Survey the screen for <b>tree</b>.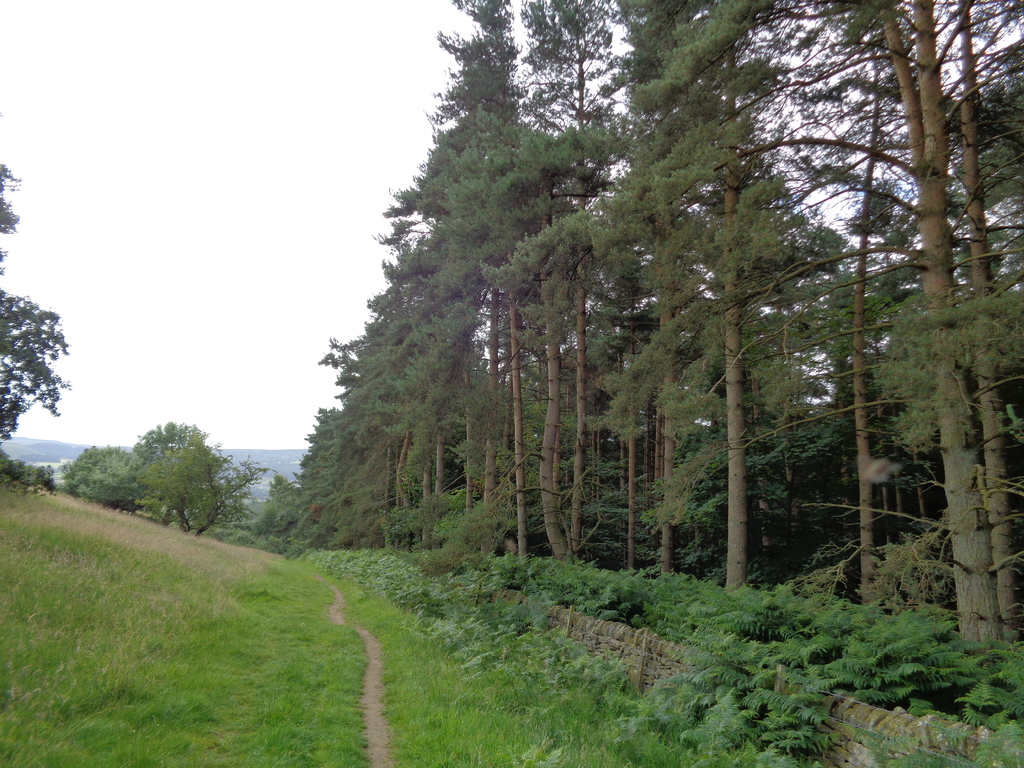
Survey found: (left=0, top=284, right=75, bottom=471).
